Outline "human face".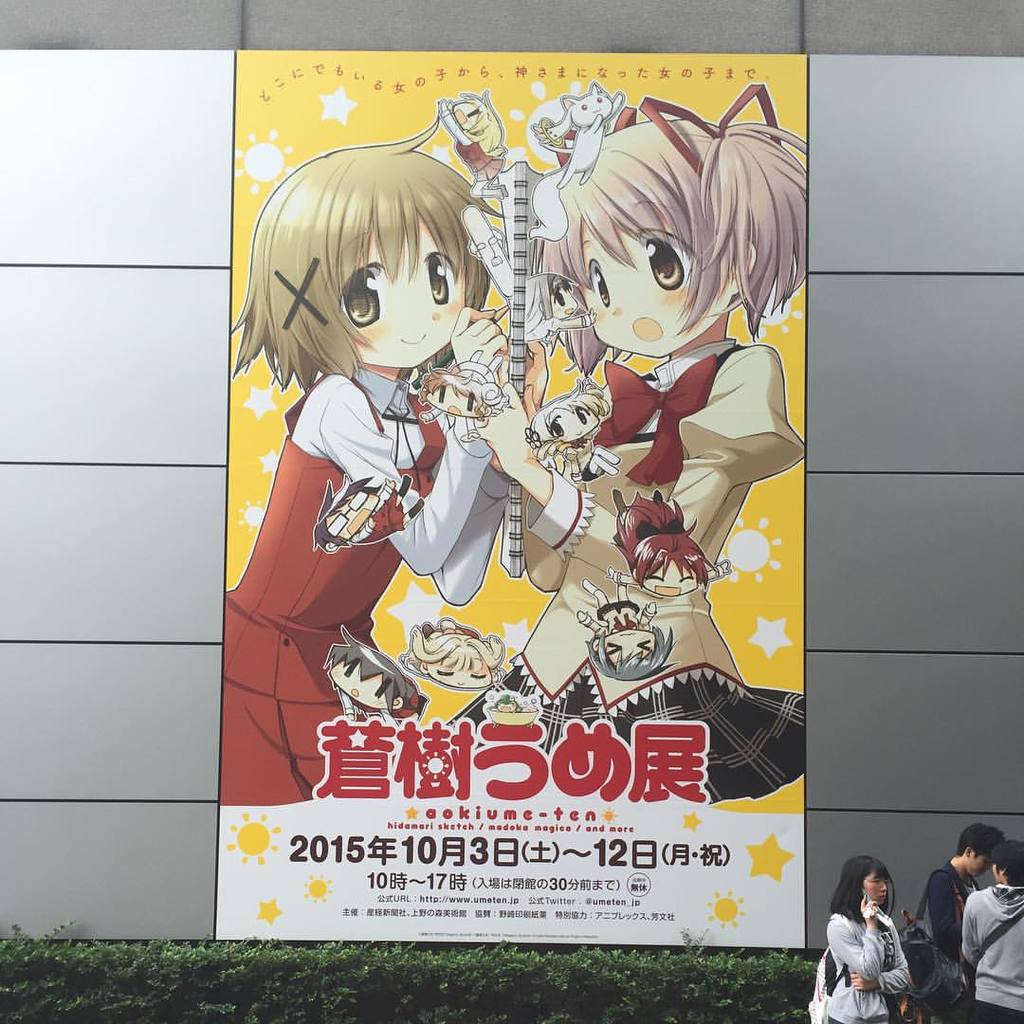
Outline: [581,223,730,357].
